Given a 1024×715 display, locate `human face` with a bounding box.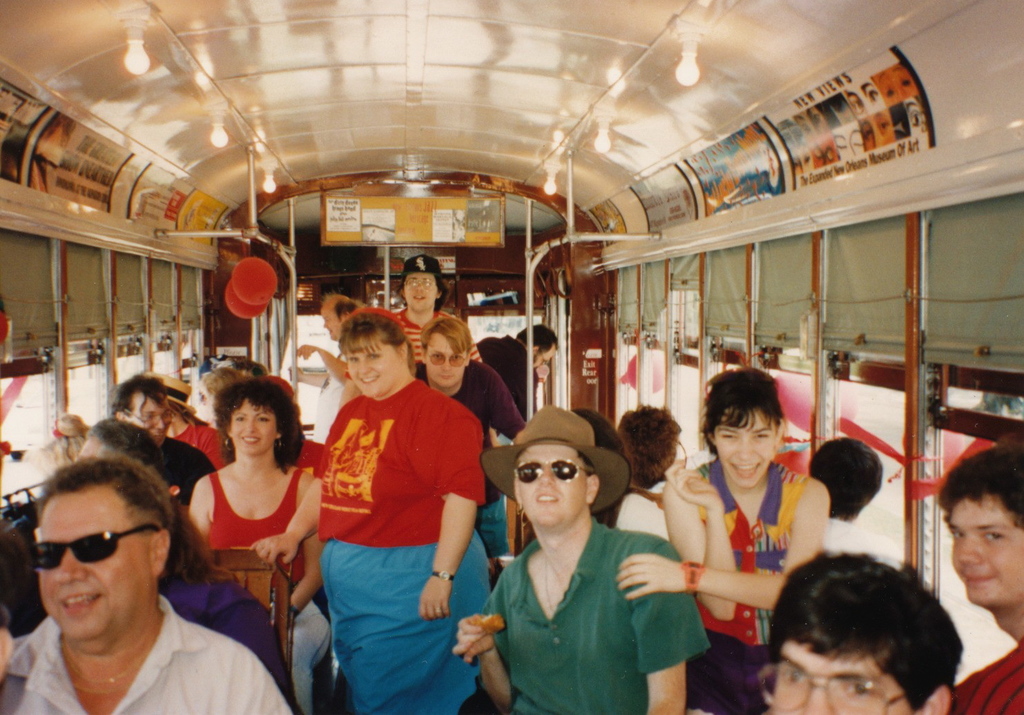
Located: BBox(126, 398, 173, 444).
